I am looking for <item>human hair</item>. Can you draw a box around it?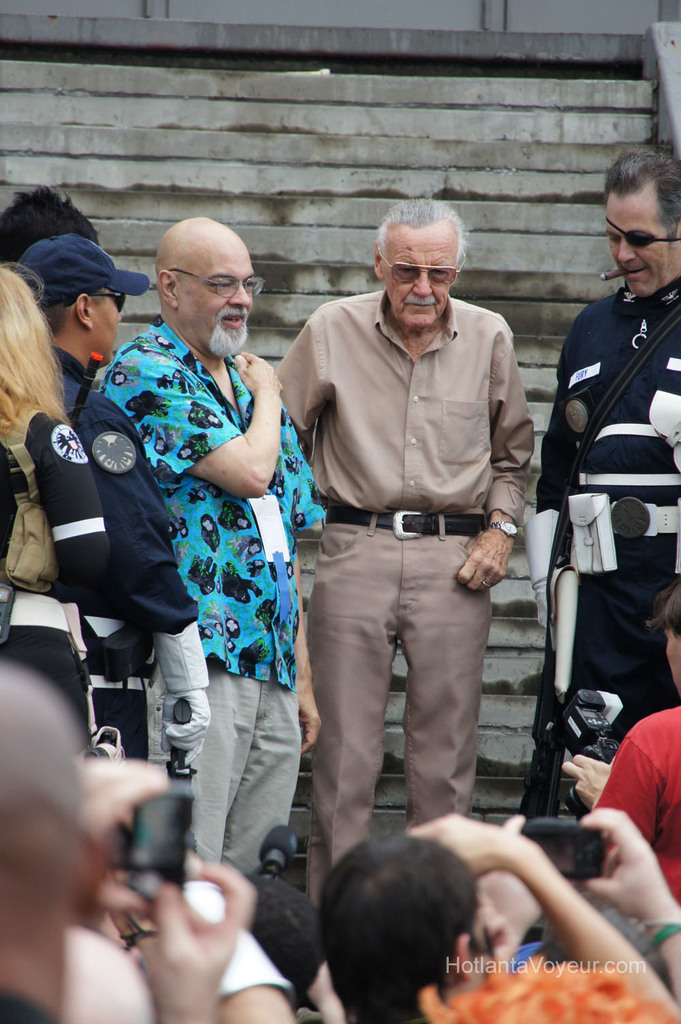
Sure, the bounding box is [644, 574, 680, 645].
